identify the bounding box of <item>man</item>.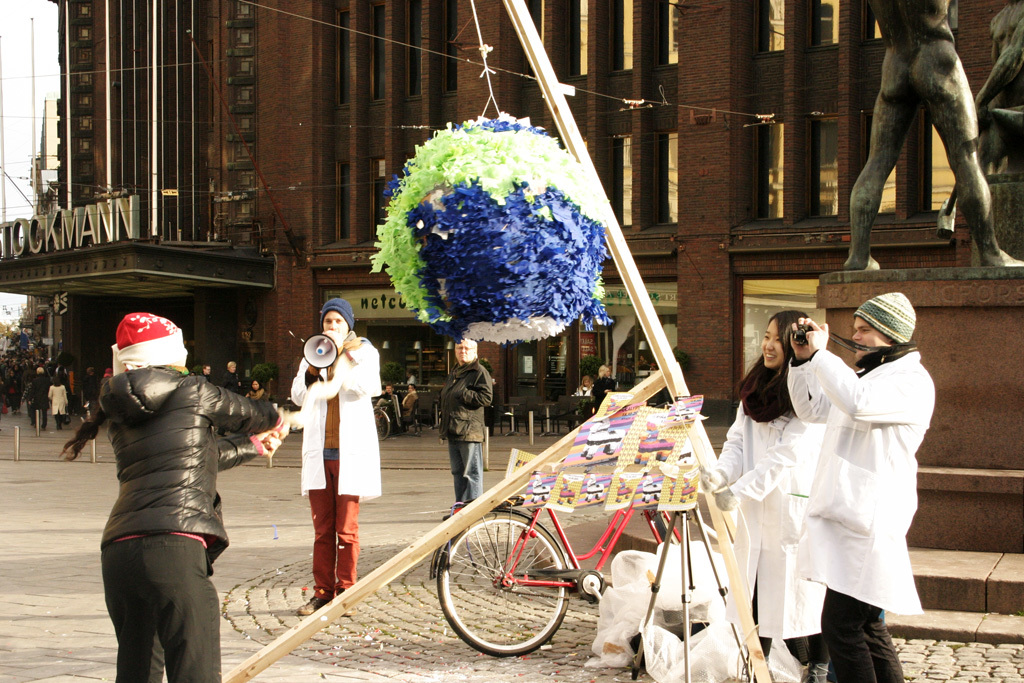
locate(78, 289, 260, 682).
